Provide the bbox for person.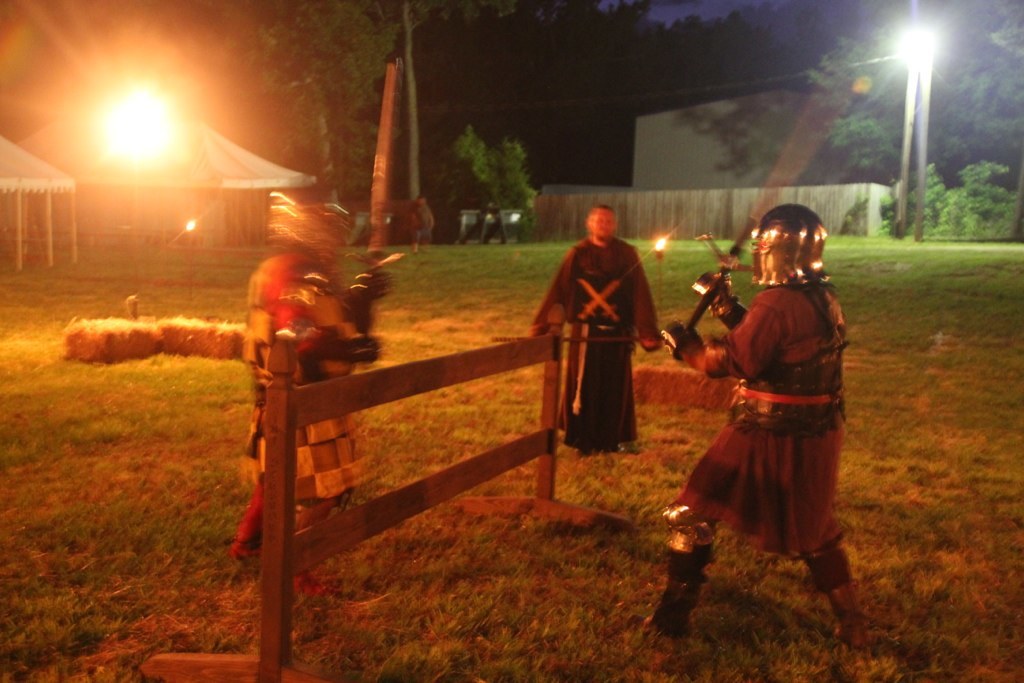
{"left": 408, "top": 189, "right": 436, "bottom": 254}.
